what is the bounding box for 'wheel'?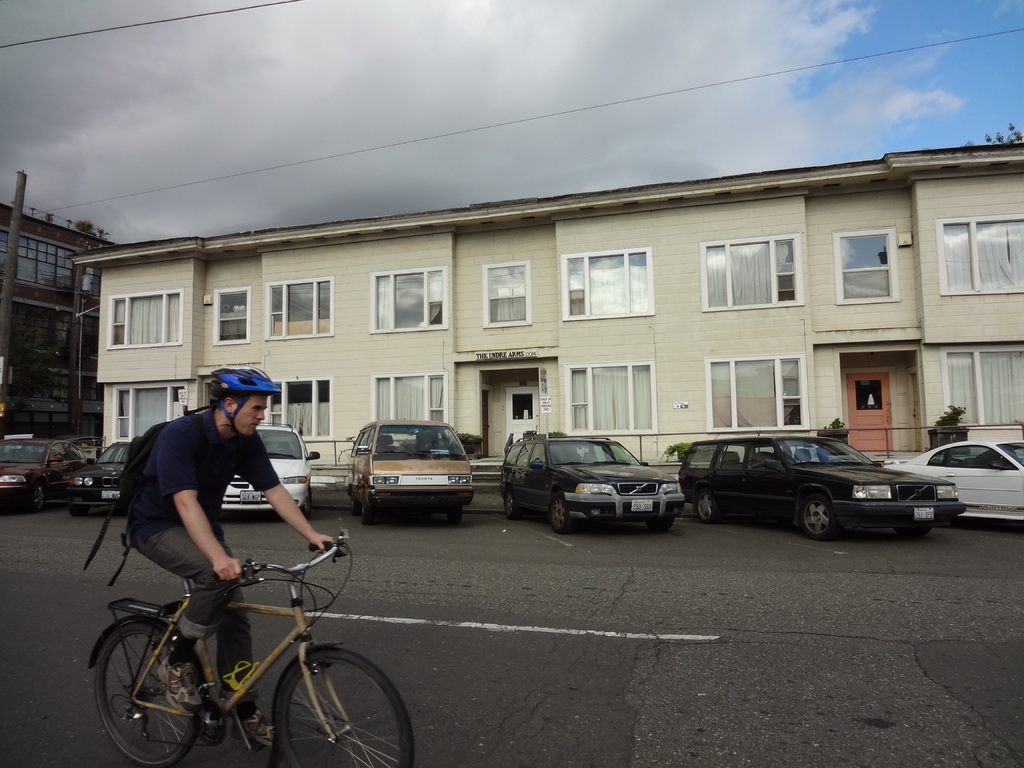
detection(351, 493, 361, 515).
